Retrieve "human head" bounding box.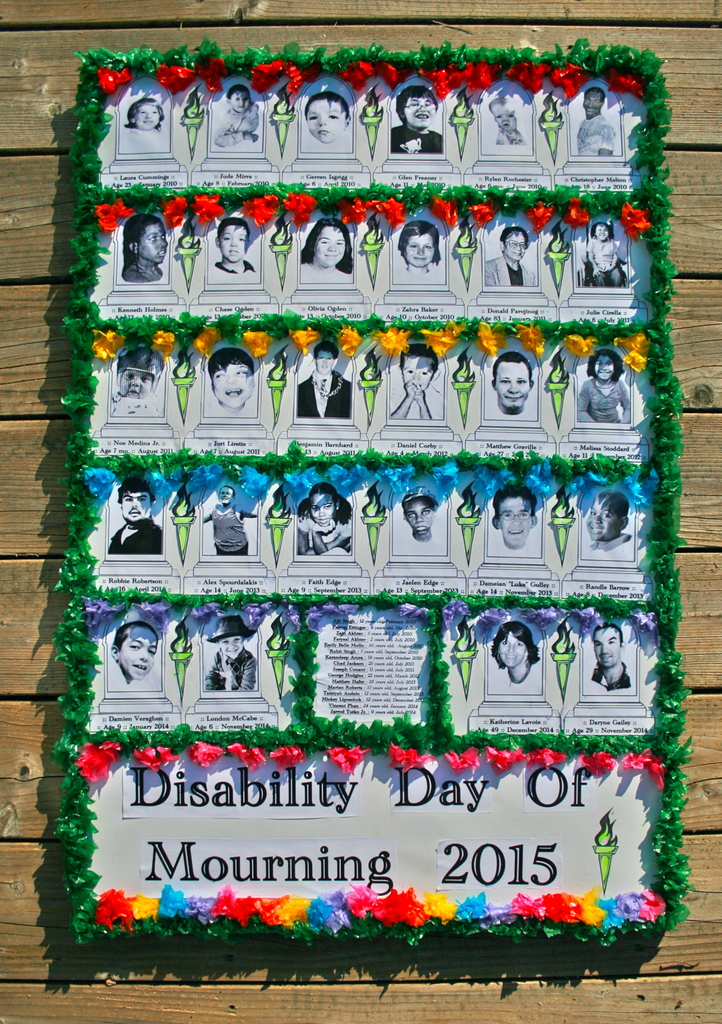
Bounding box: (591,223,611,237).
